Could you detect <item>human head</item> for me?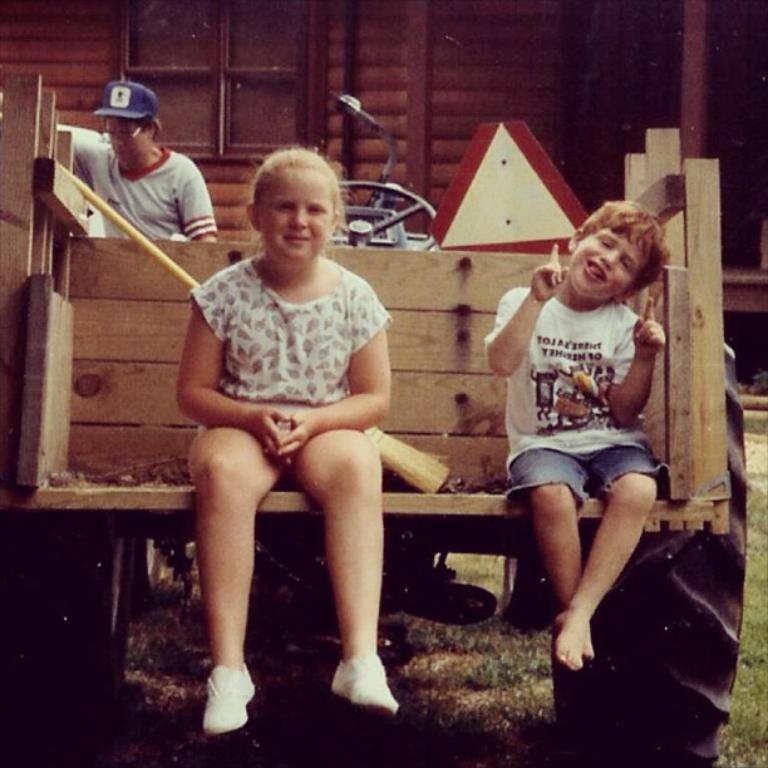
Detection result: [left=247, top=149, right=343, bottom=264].
